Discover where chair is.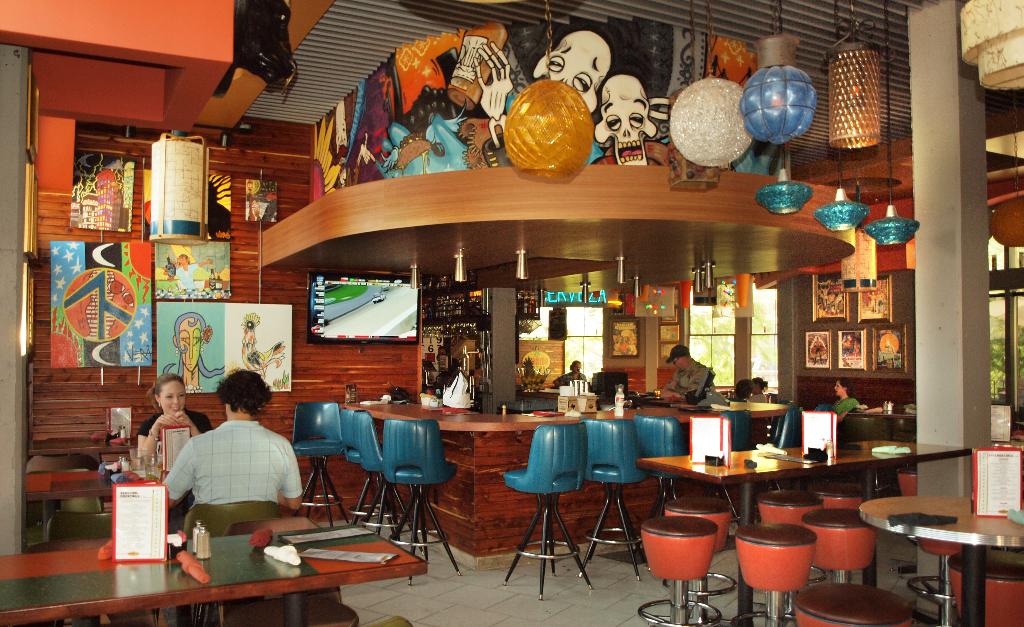
Discovered at 45, 512, 120, 539.
